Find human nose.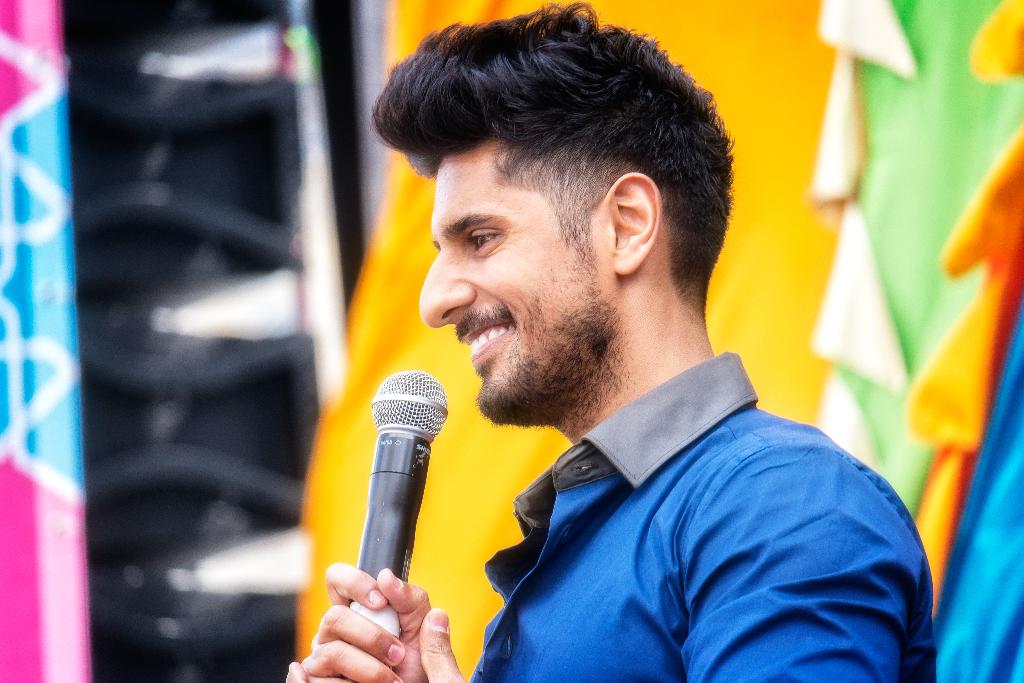
<box>413,241,477,329</box>.
